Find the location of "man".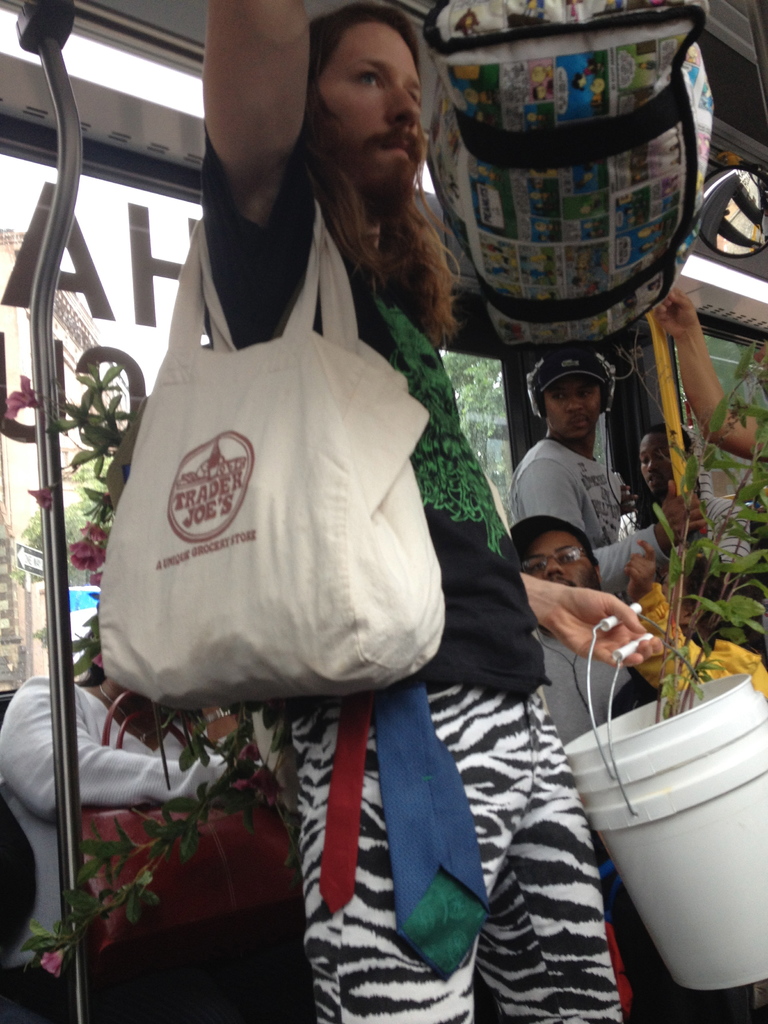
Location: crop(506, 511, 663, 746).
